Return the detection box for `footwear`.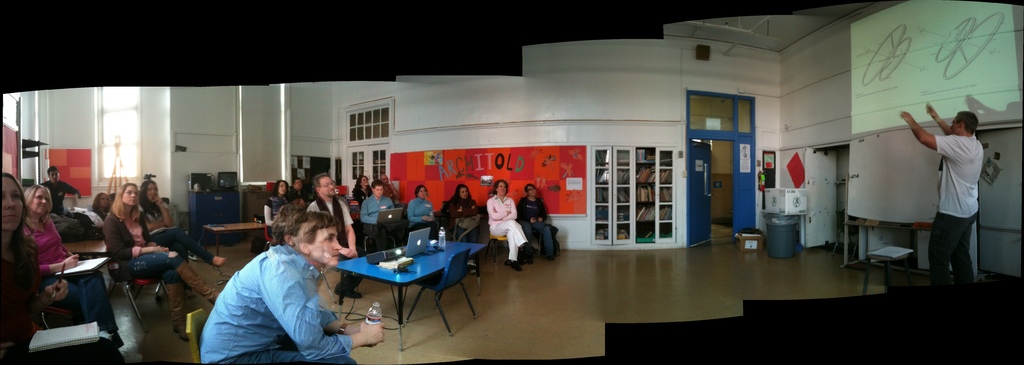
[212,256,227,267].
